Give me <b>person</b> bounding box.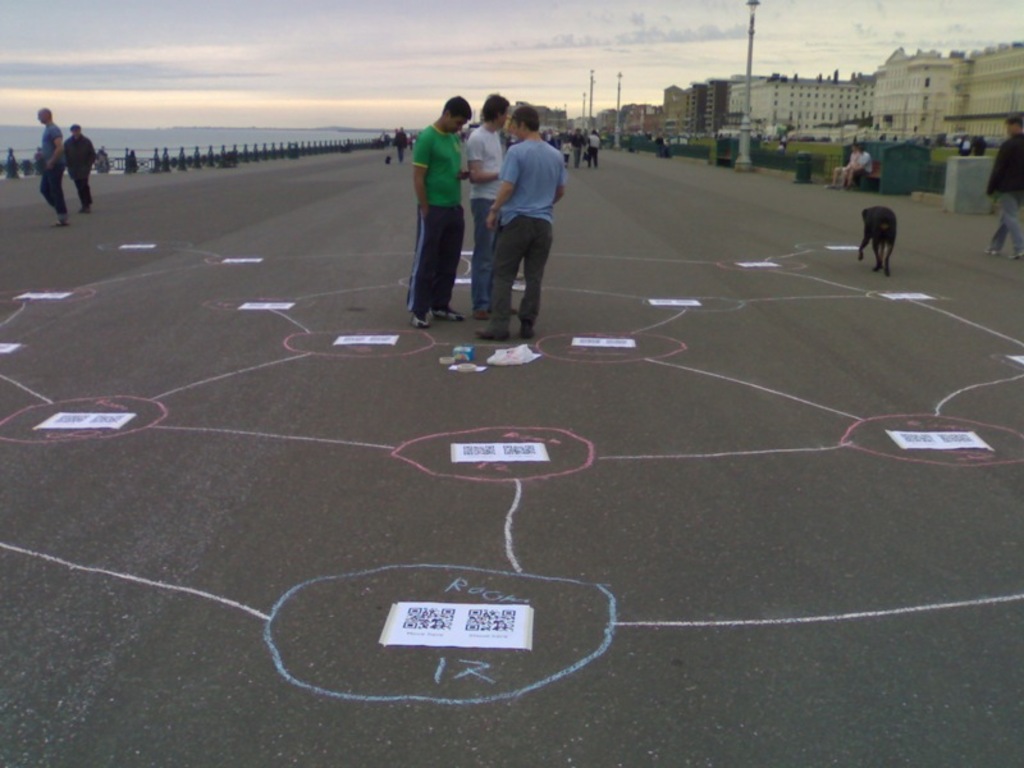
crop(855, 148, 872, 192).
